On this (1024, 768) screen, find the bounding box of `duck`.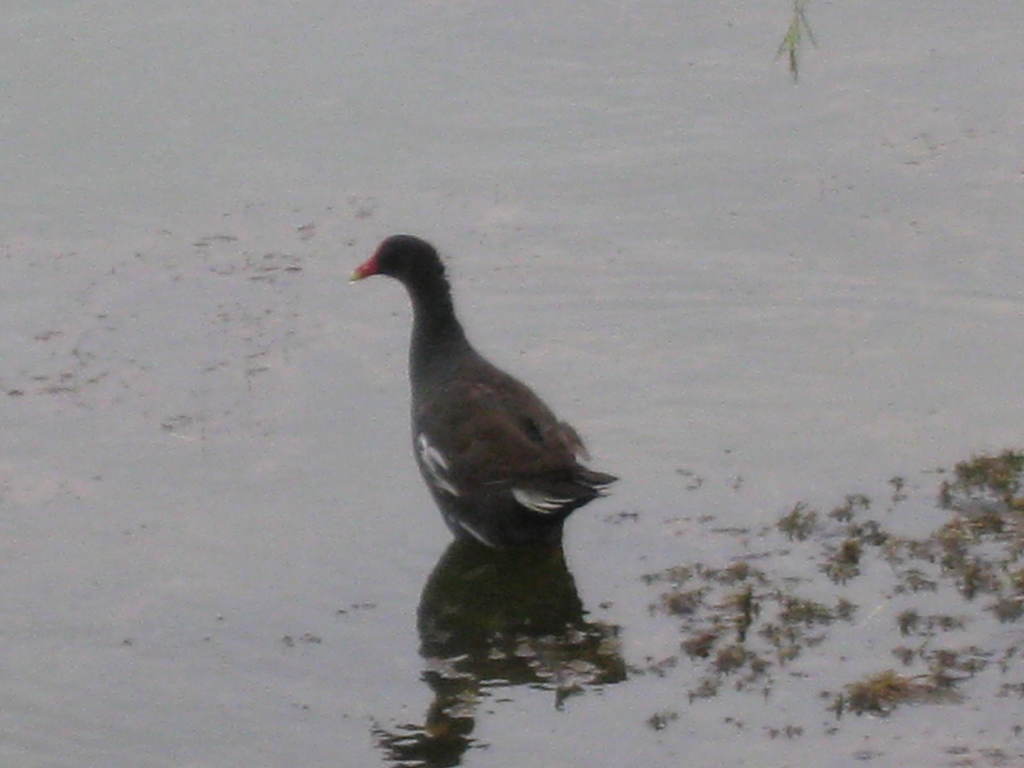
Bounding box: locate(362, 240, 623, 583).
